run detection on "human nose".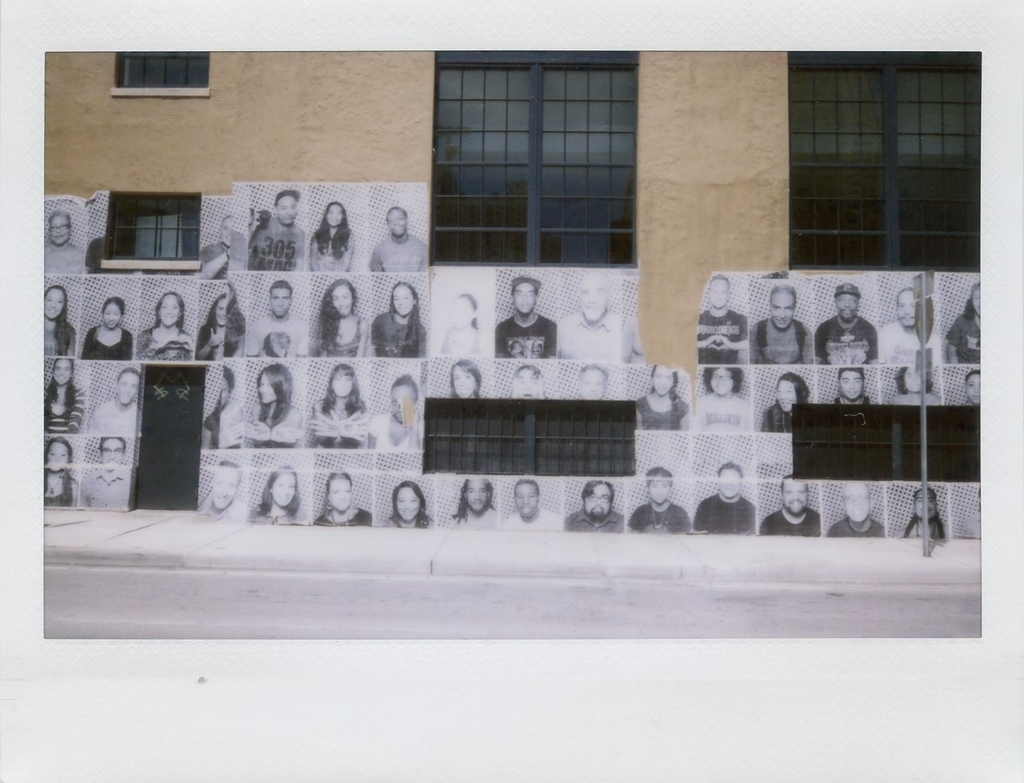
Result: bbox(397, 297, 401, 305).
